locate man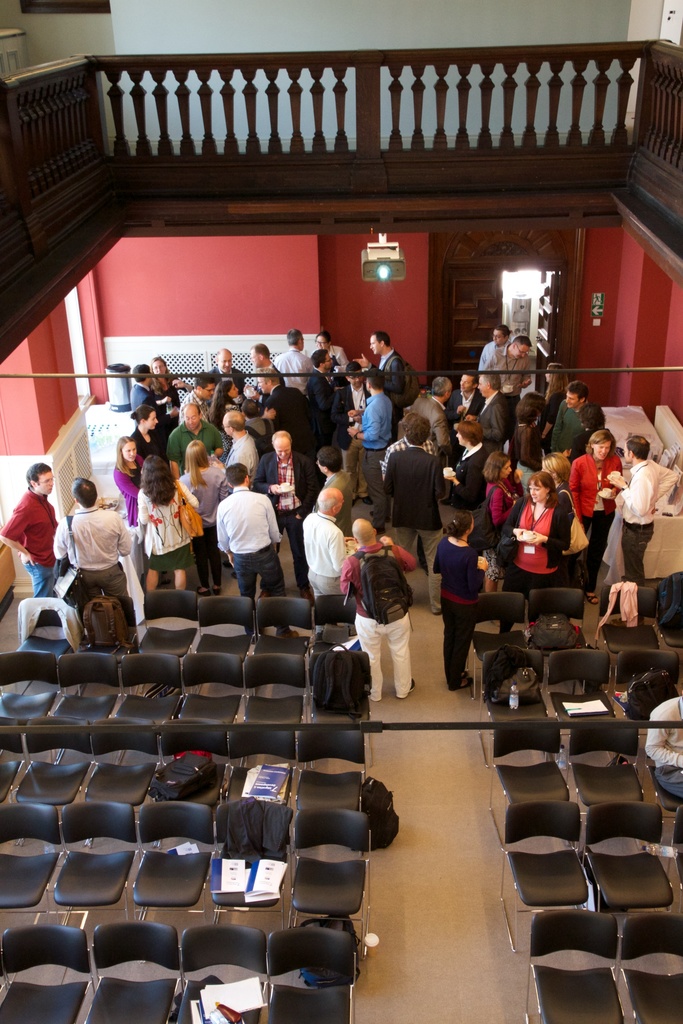
311,333,352,372
